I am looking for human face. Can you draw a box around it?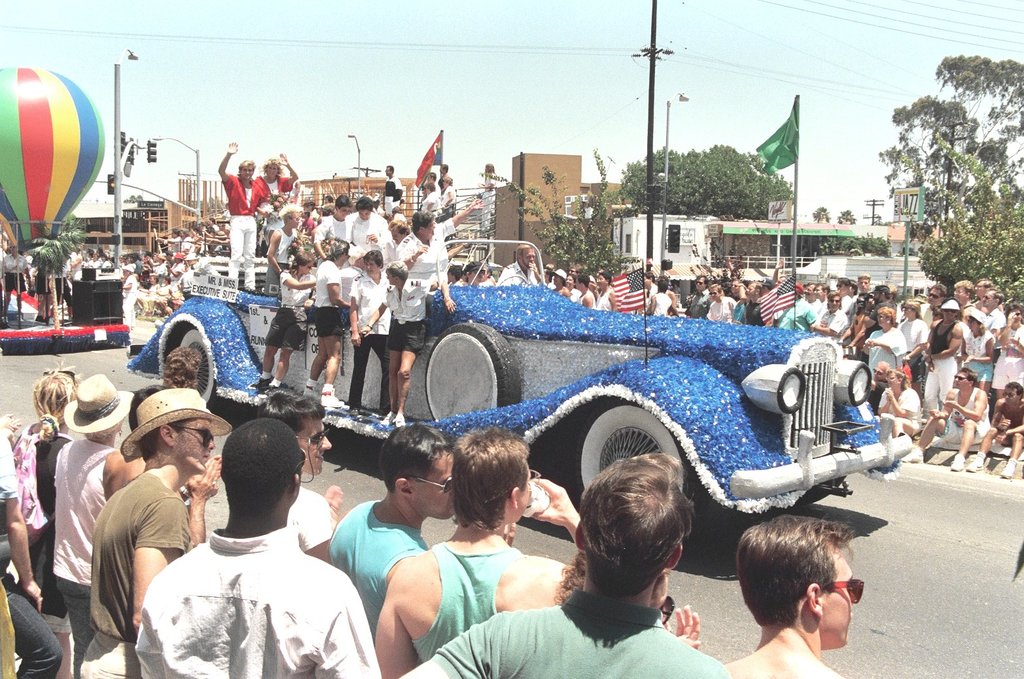
Sure, the bounding box is pyautogui.locateOnScreen(366, 259, 375, 276).
